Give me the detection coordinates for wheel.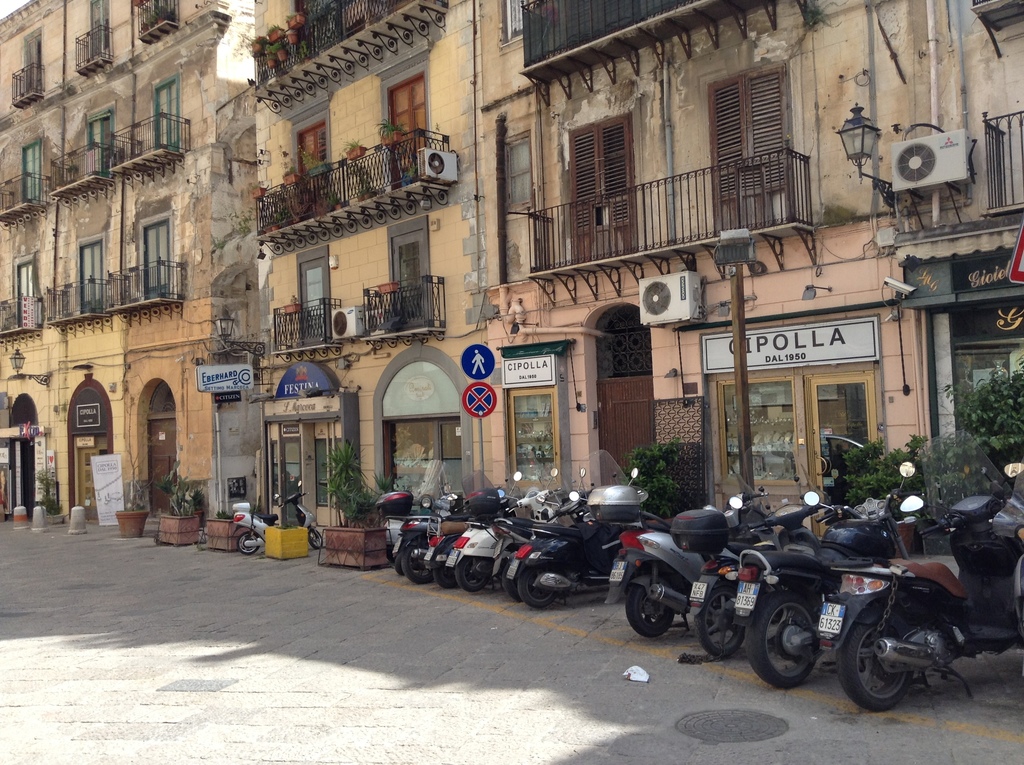
detection(404, 544, 433, 584).
